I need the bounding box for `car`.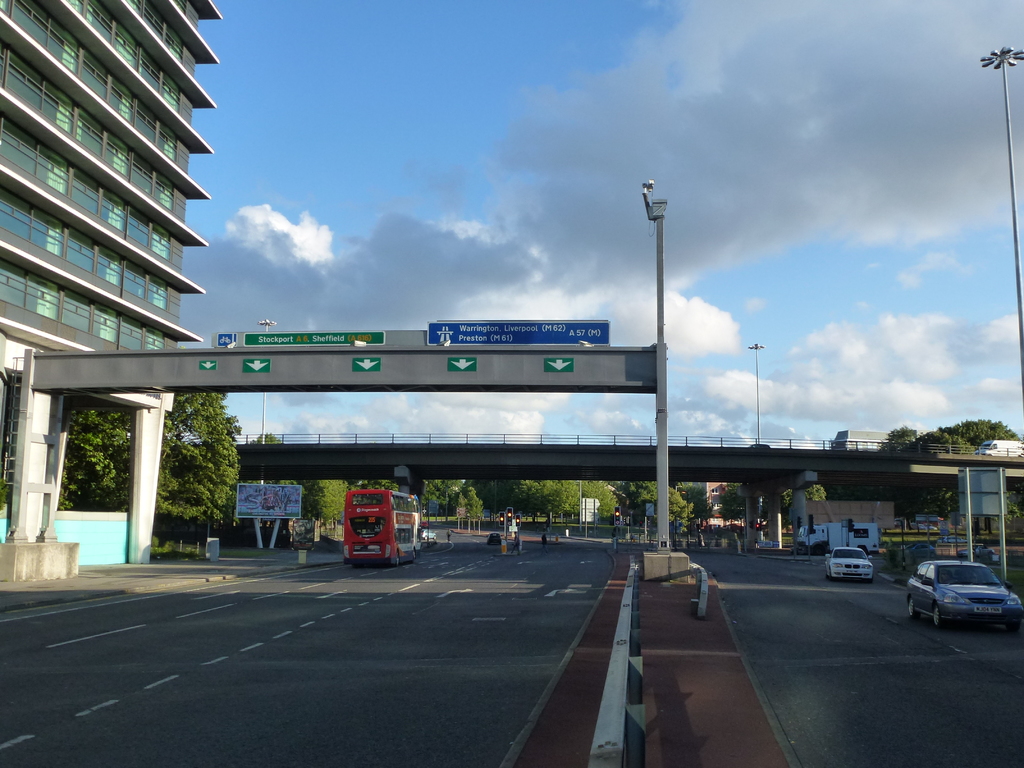
Here it is: Rect(423, 531, 436, 540).
